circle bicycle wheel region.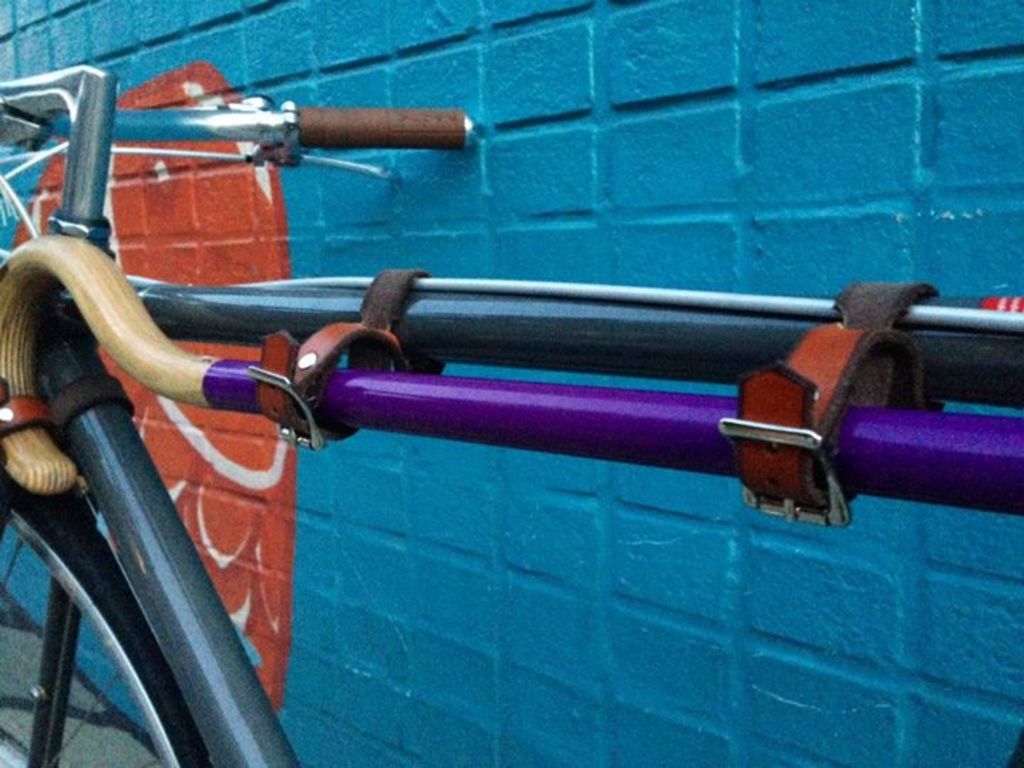
Region: {"left": 0, "top": 475, "right": 203, "bottom": 767}.
